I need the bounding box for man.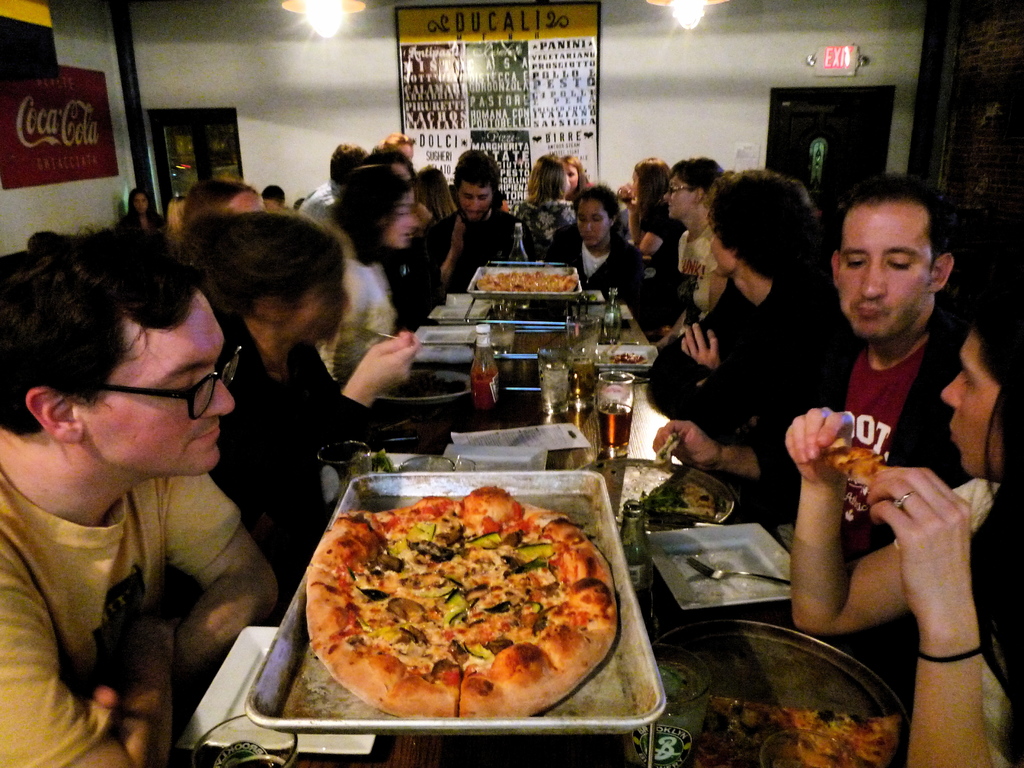
Here it is: box(415, 158, 536, 290).
